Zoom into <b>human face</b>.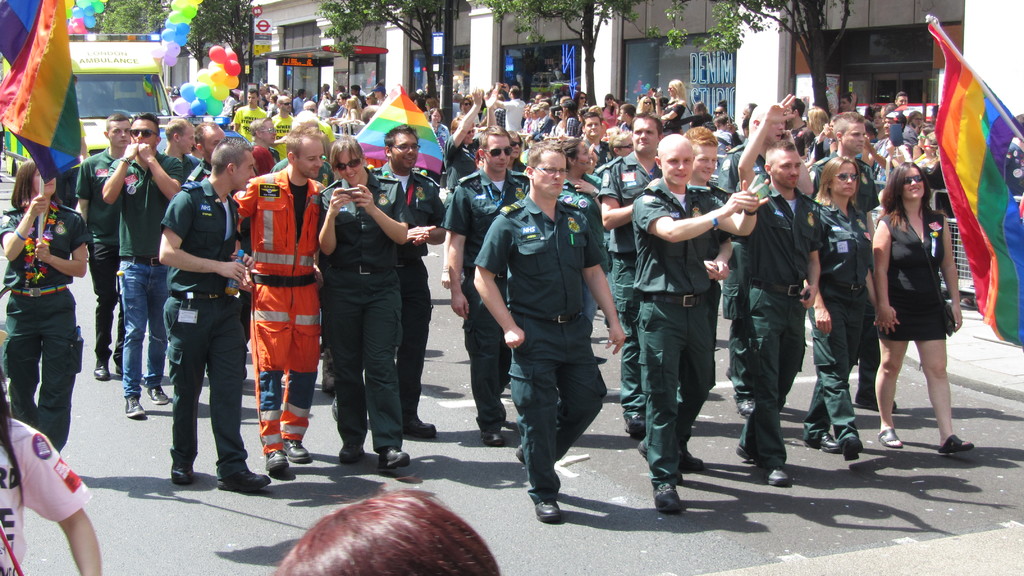
Zoom target: detection(129, 118, 159, 150).
